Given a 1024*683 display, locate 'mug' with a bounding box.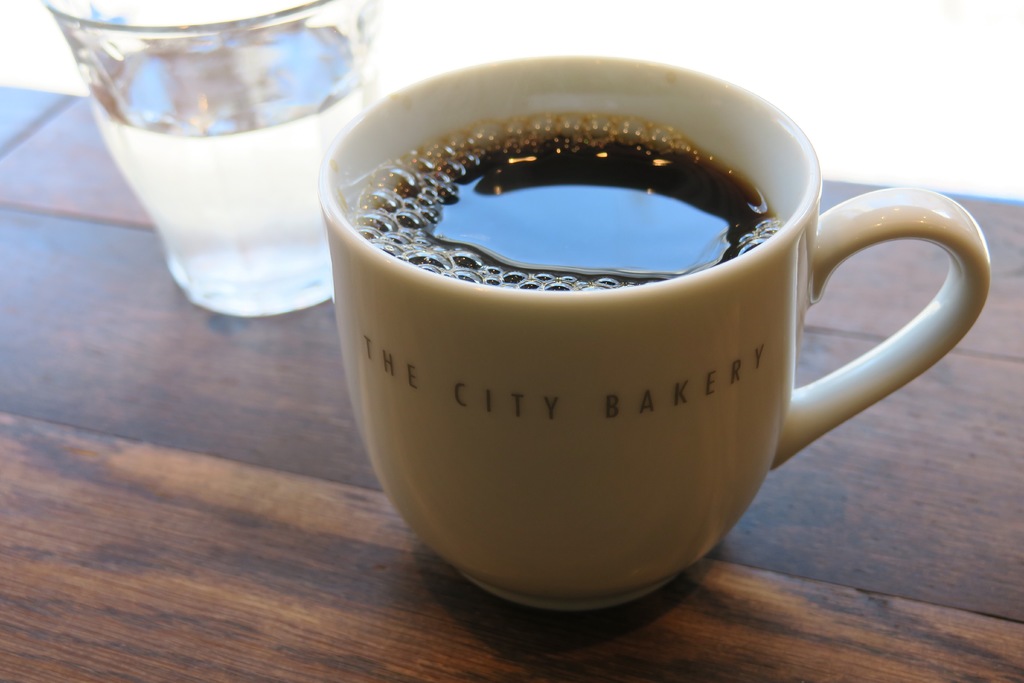
Located: select_region(320, 57, 988, 611).
